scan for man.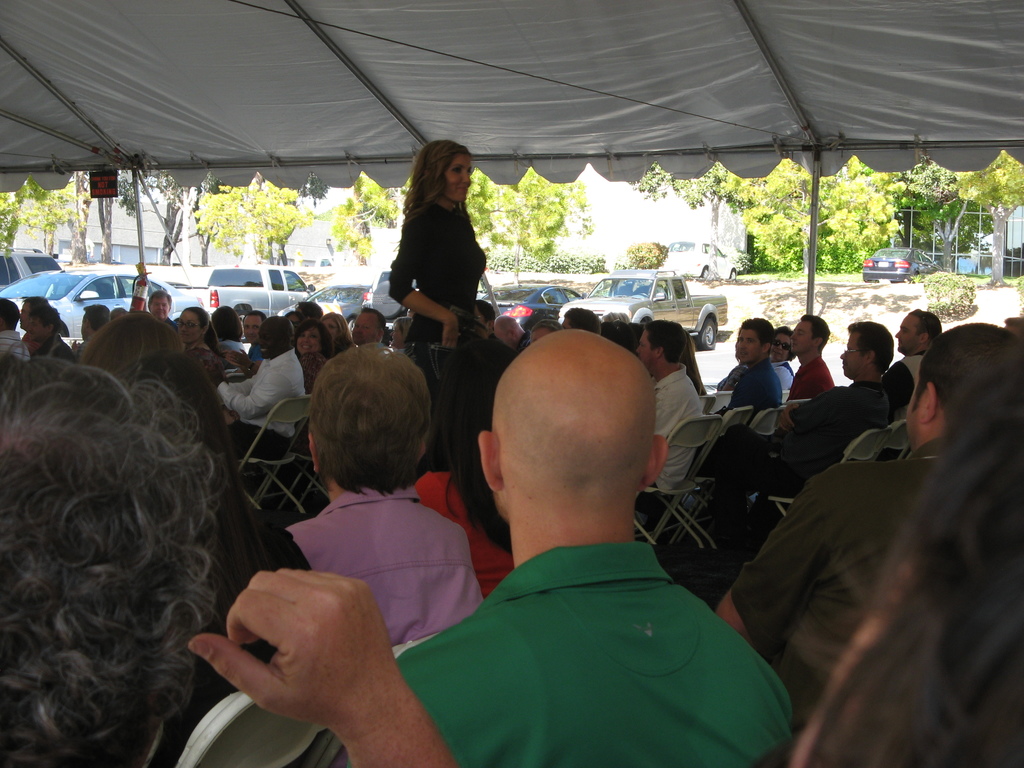
Scan result: bbox=[781, 316, 838, 408].
